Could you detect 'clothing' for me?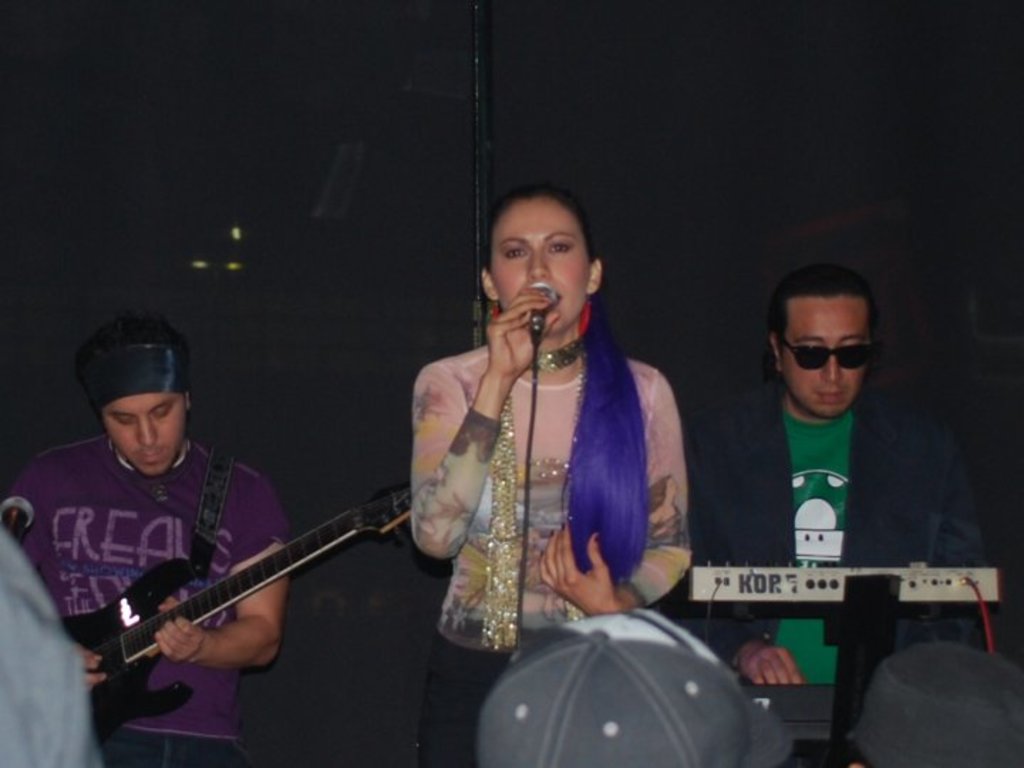
Detection result: bbox=(411, 337, 690, 767).
